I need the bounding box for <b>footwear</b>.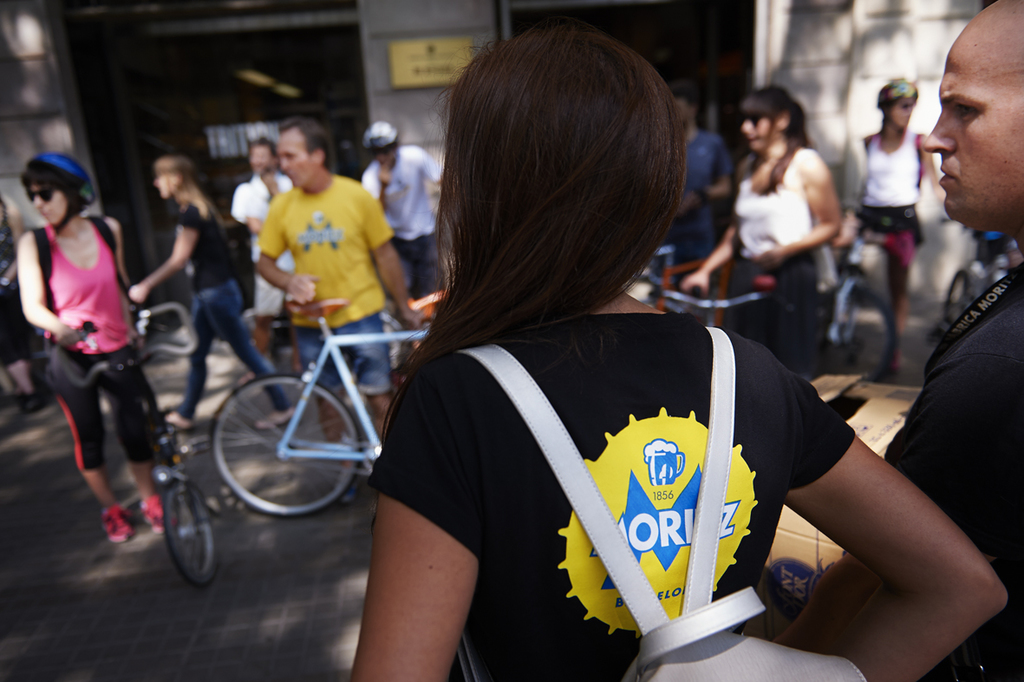
Here it is: <box>102,503,133,545</box>.
